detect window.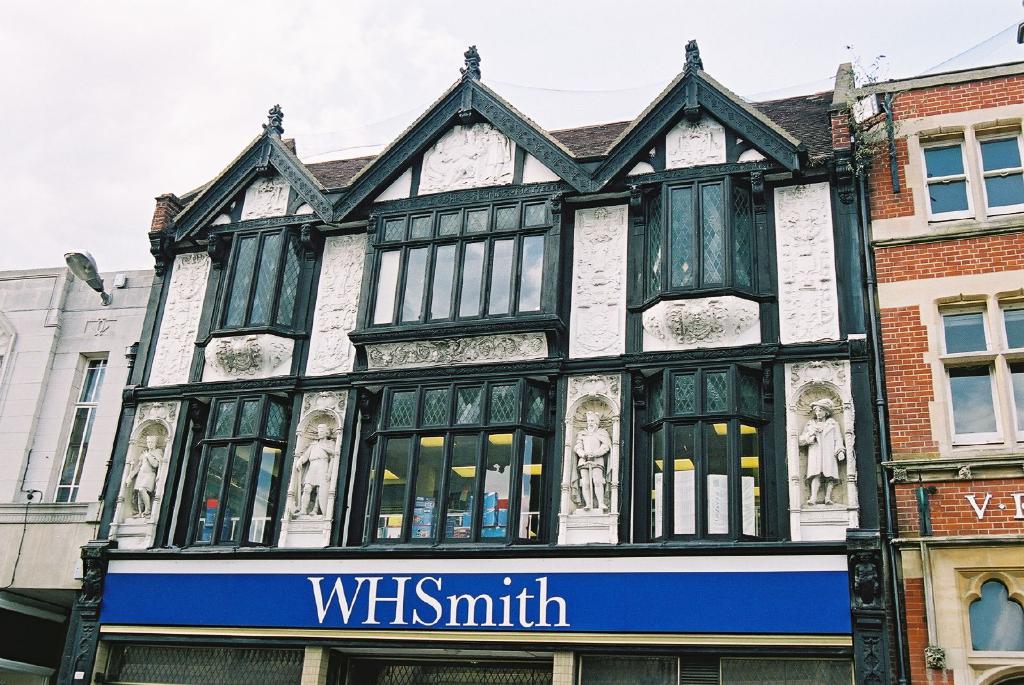
Detected at rect(920, 565, 1023, 684).
